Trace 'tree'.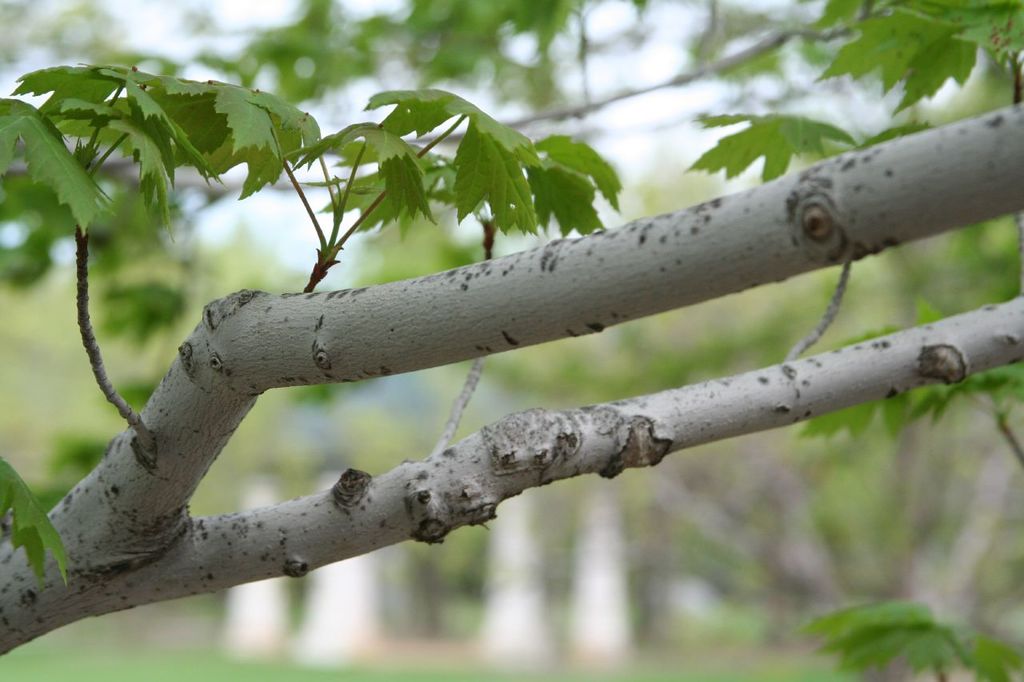
Traced to 0:0:1023:652.
